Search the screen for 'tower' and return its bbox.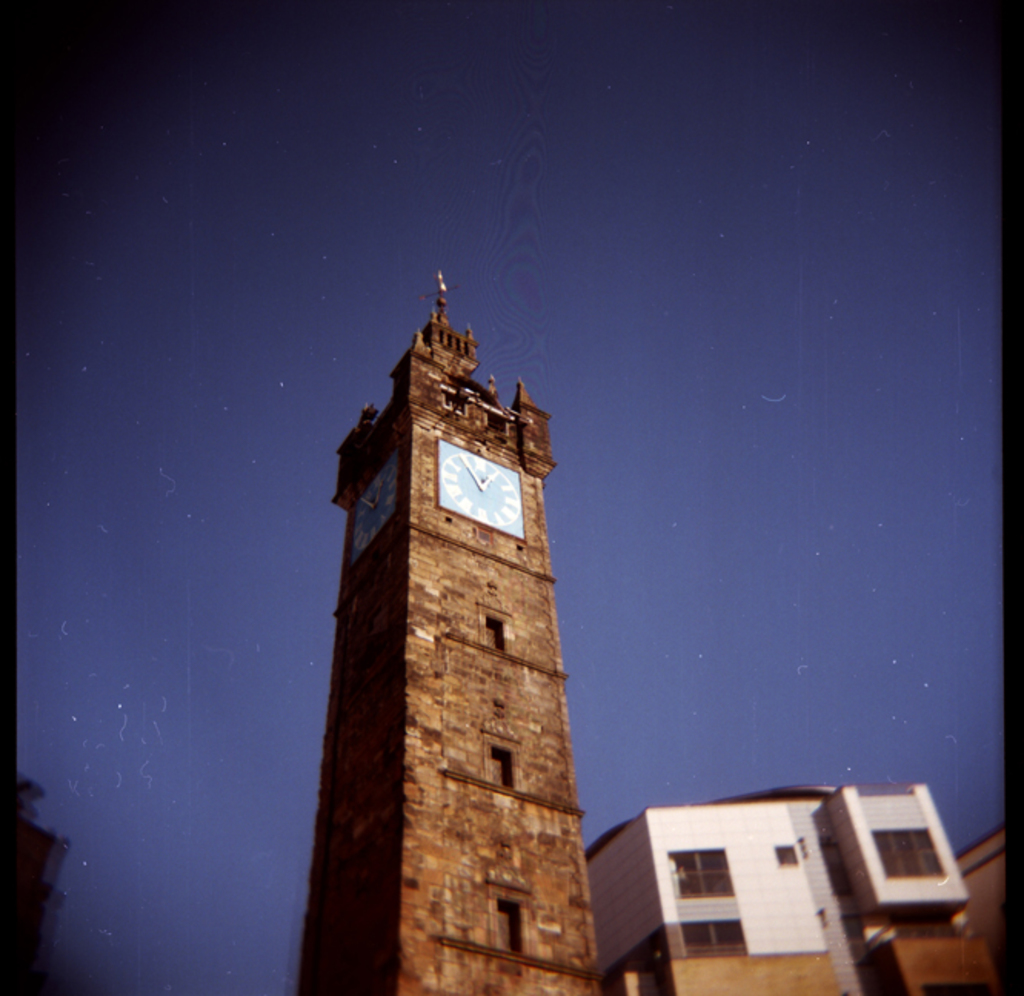
Found: (306,289,612,973).
